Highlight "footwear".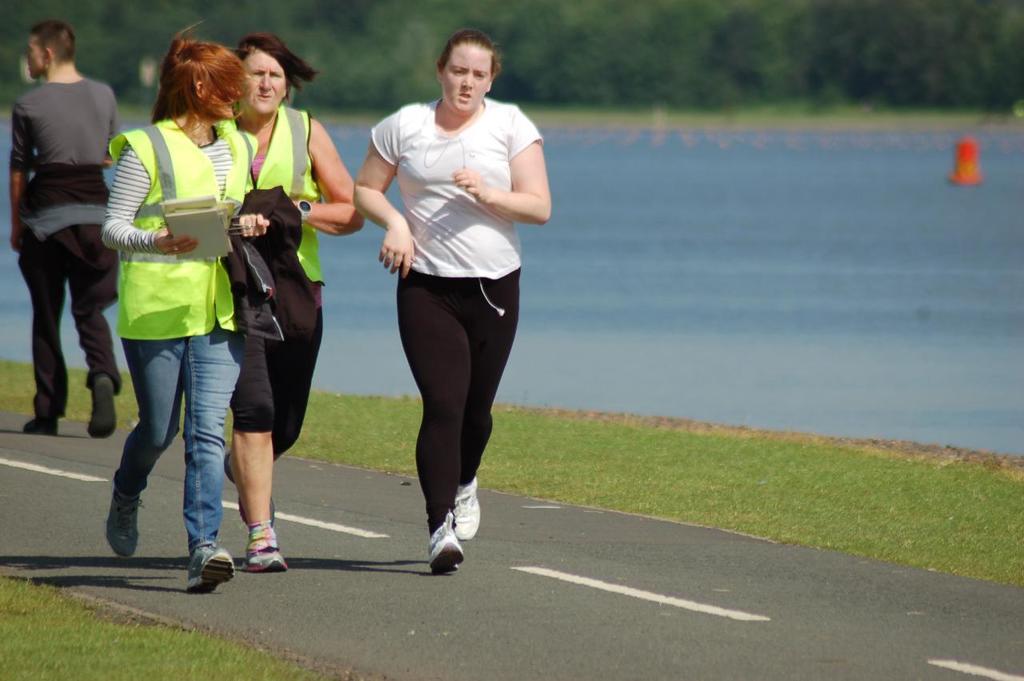
Highlighted region: bbox=[229, 453, 275, 529].
